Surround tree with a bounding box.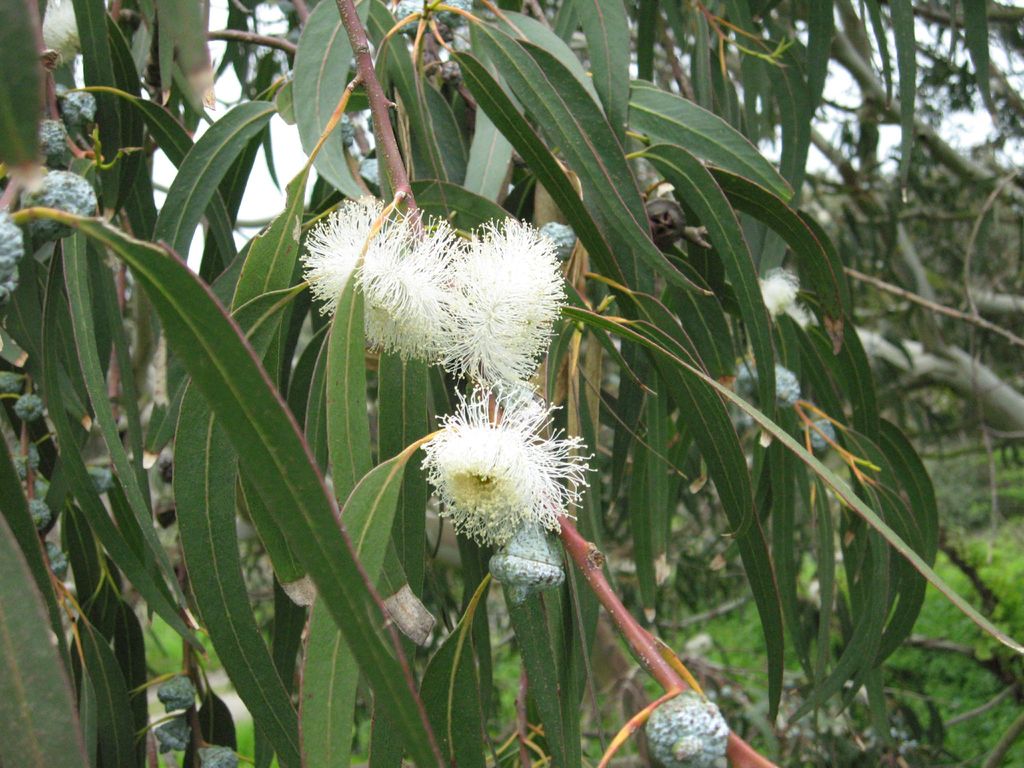
{"x1": 8, "y1": 0, "x2": 1021, "y2": 758}.
